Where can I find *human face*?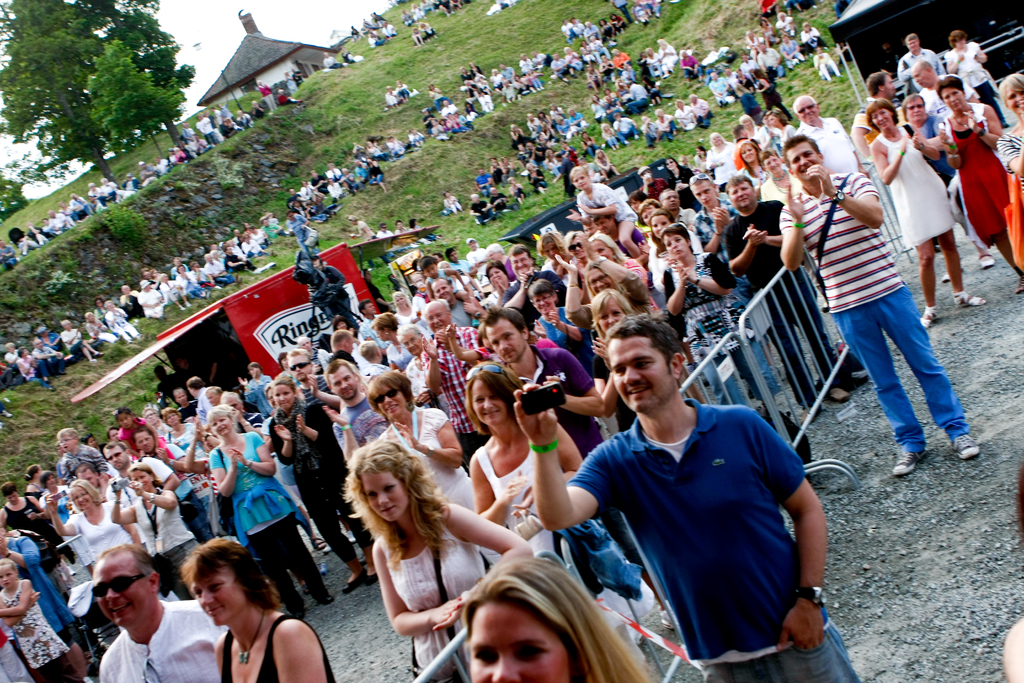
You can find it at <box>488,267,506,285</box>.
